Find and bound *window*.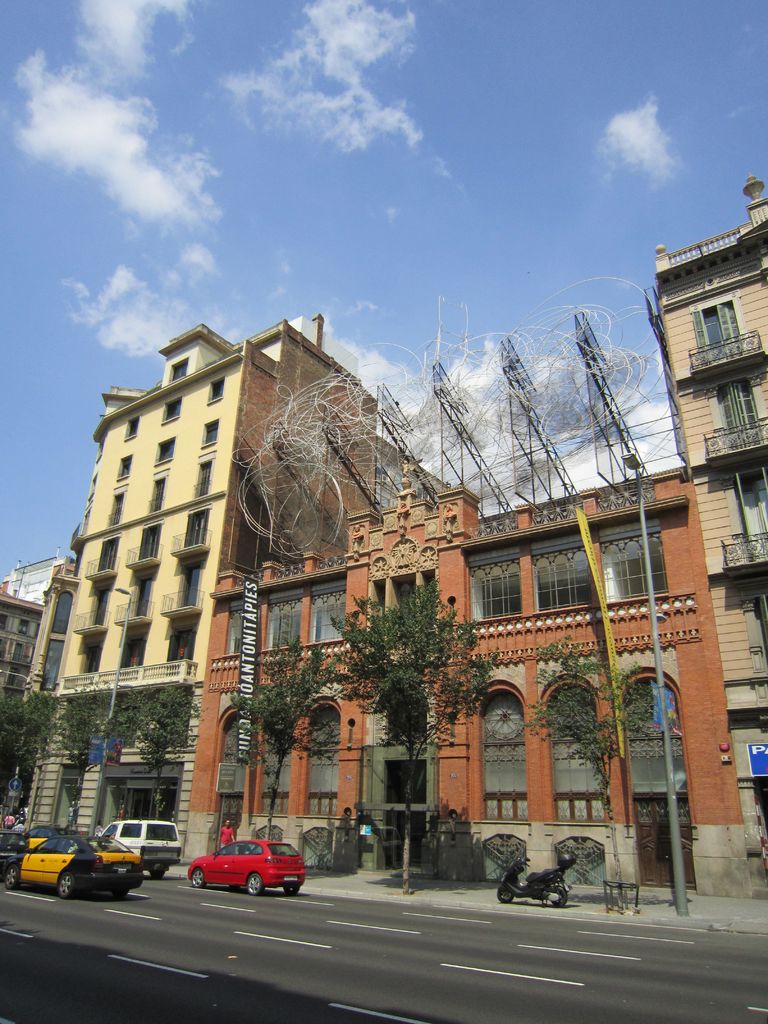
Bound: pyautogui.locateOnScreen(175, 557, 209, 606).
